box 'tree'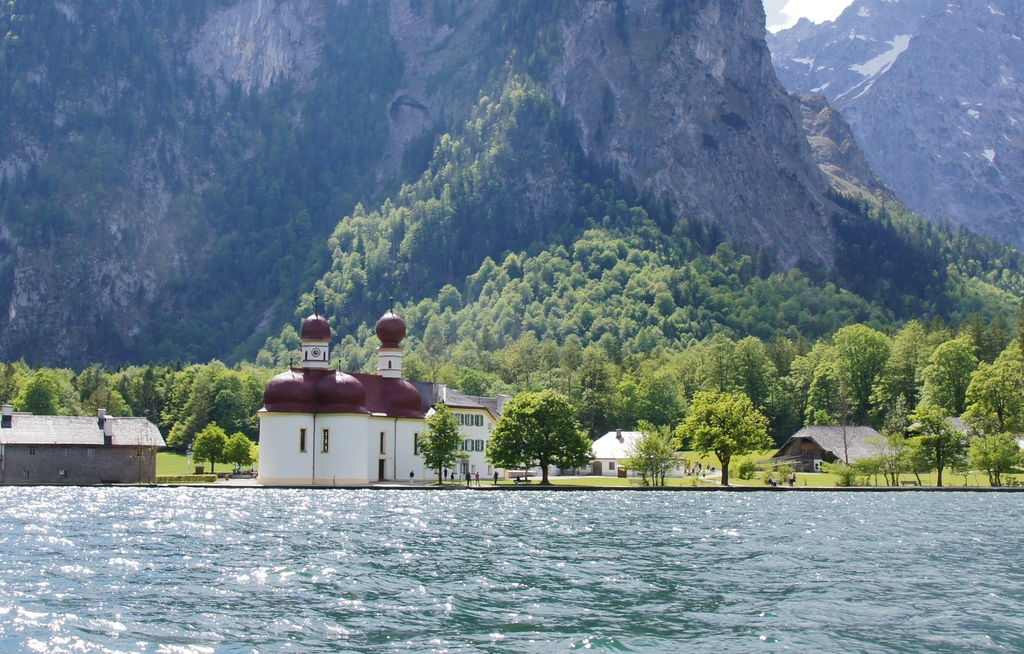
903:401:972:488
